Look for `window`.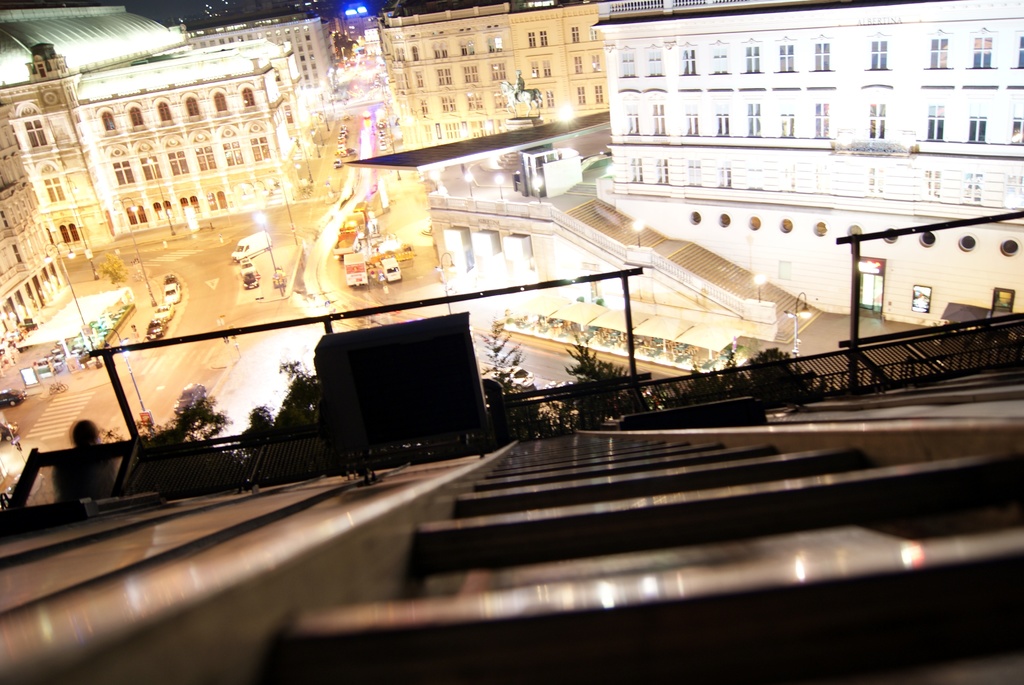
Found: 686:103:698:137.
